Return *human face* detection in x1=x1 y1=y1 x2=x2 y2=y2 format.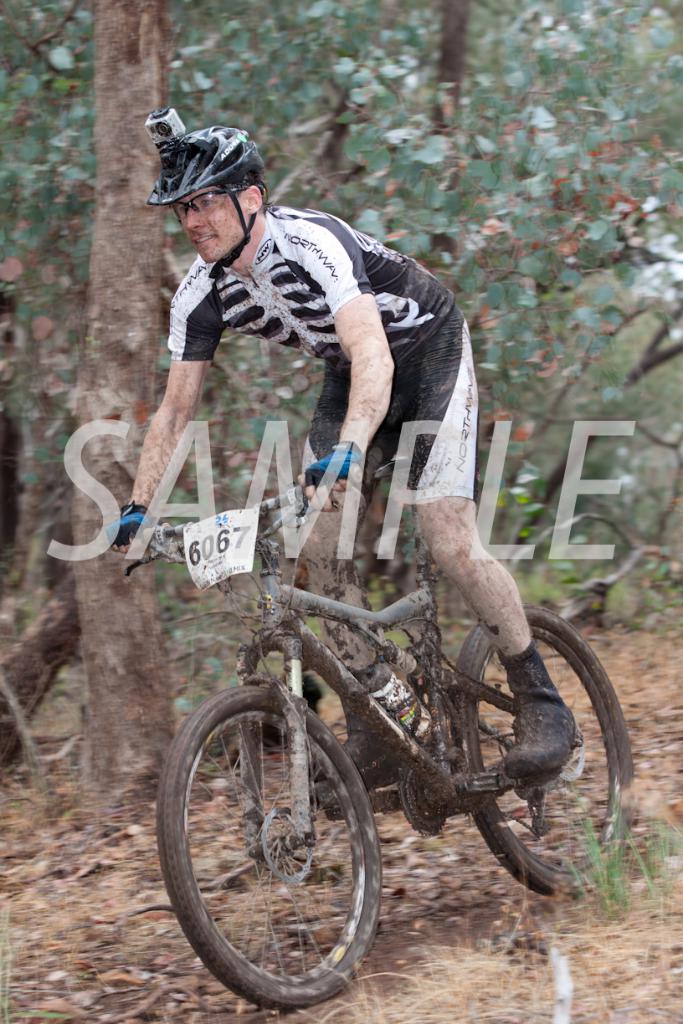
x1=173 y1=180 x2=251 y2=270.
